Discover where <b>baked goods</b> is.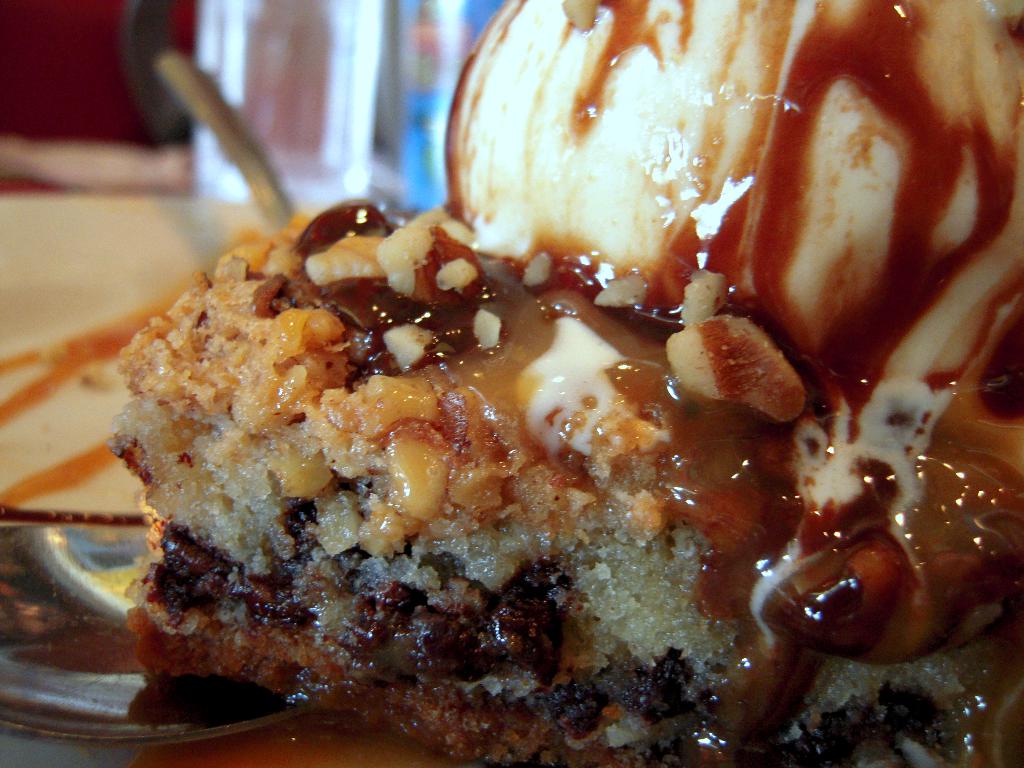
Discovered at BBox(163, 53, 998, 767).
